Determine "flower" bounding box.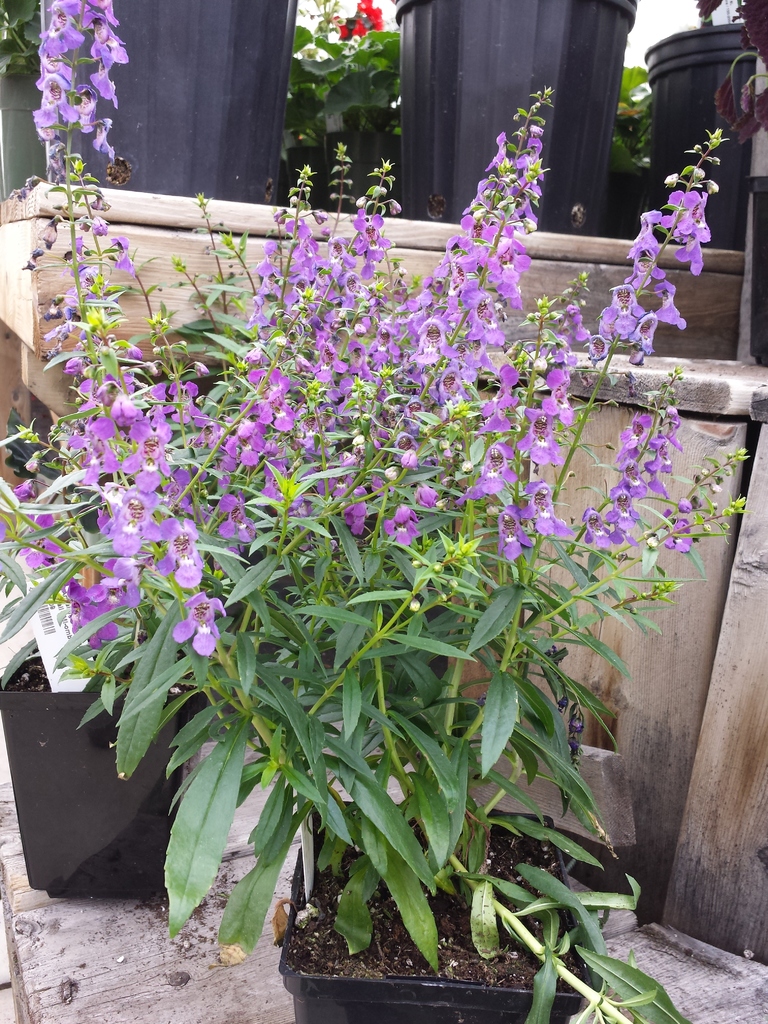
Determined: rect(177, 593, 222, 650).
